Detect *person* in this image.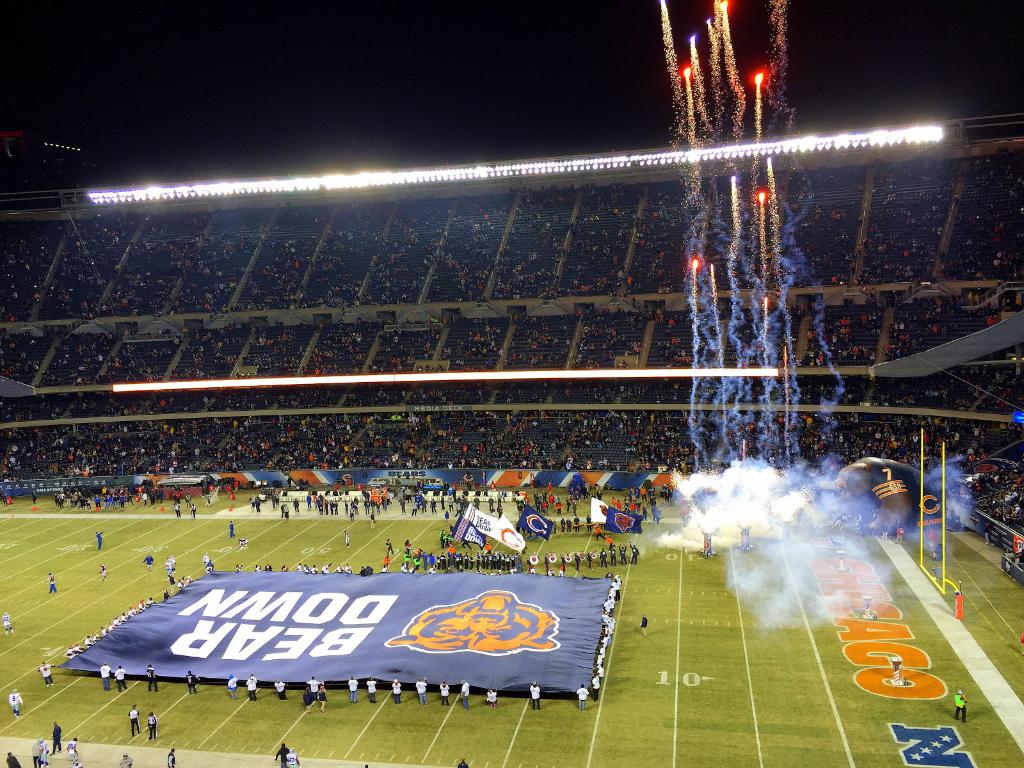
Detection: region(244, 673, 256, 703).
